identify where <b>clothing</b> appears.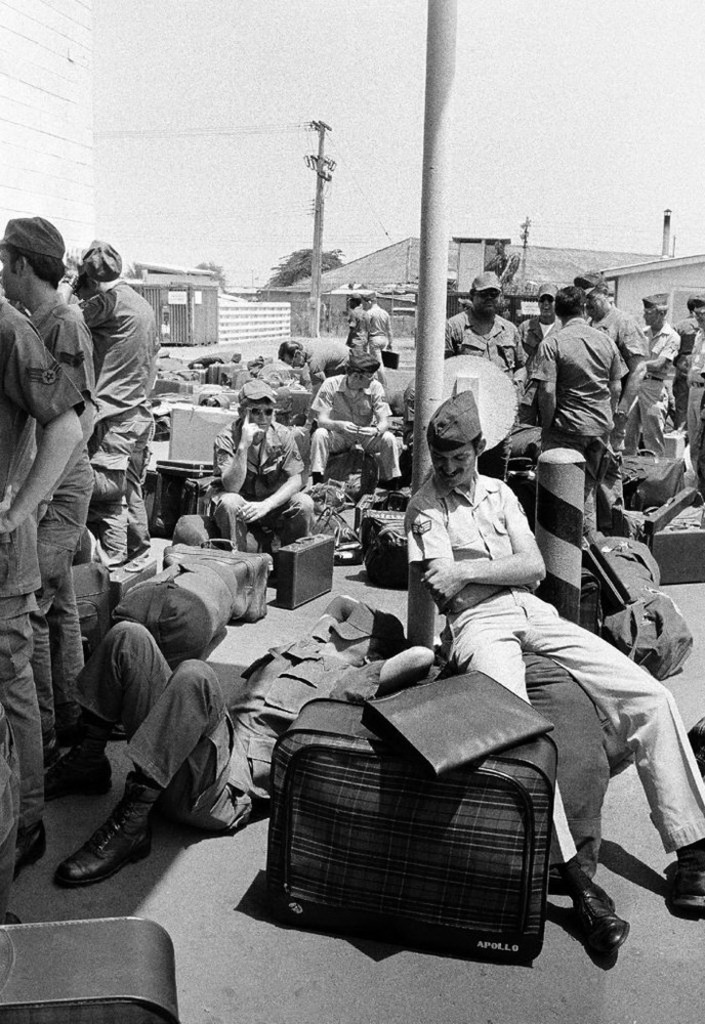
Appears at {"x1": 434, "y1": 304, "x2": 546, "y2": 415}.
